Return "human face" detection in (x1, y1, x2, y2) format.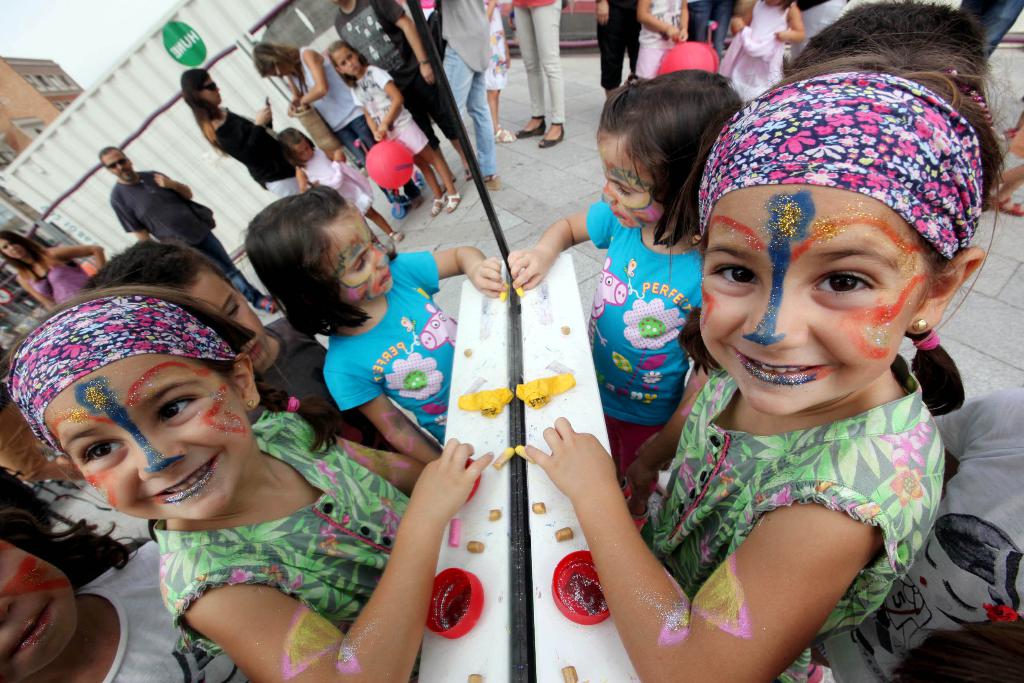
(0, 242, 27, 259).
